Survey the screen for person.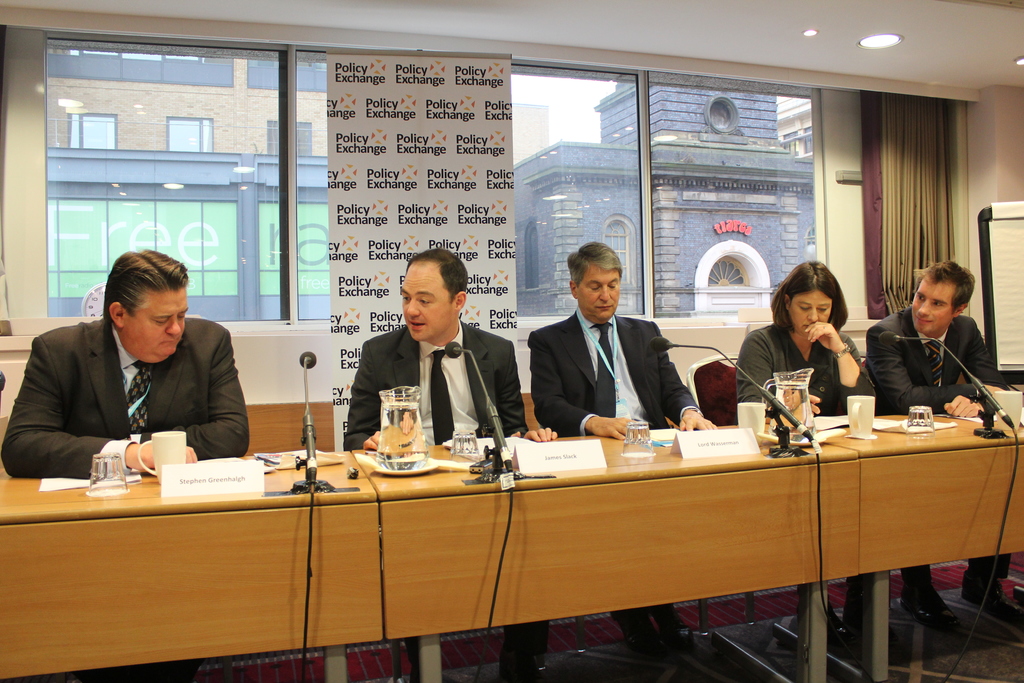
Survey found: bbox(733, 254, 872, 656).
